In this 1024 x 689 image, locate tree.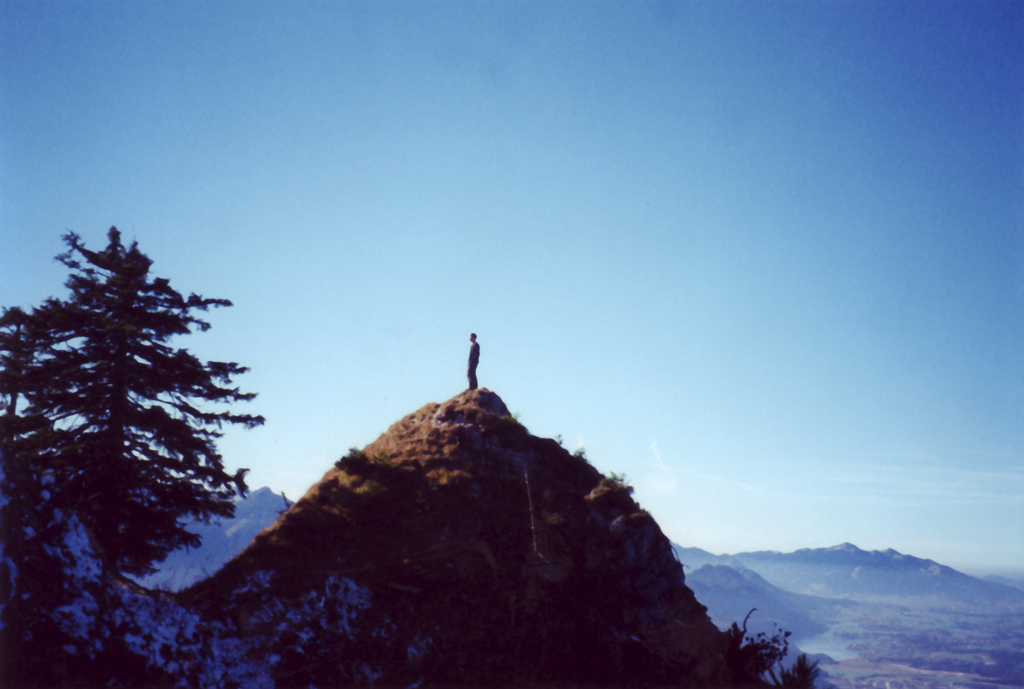
Bounding box: <region>618, 626, 821, 688</region>.
